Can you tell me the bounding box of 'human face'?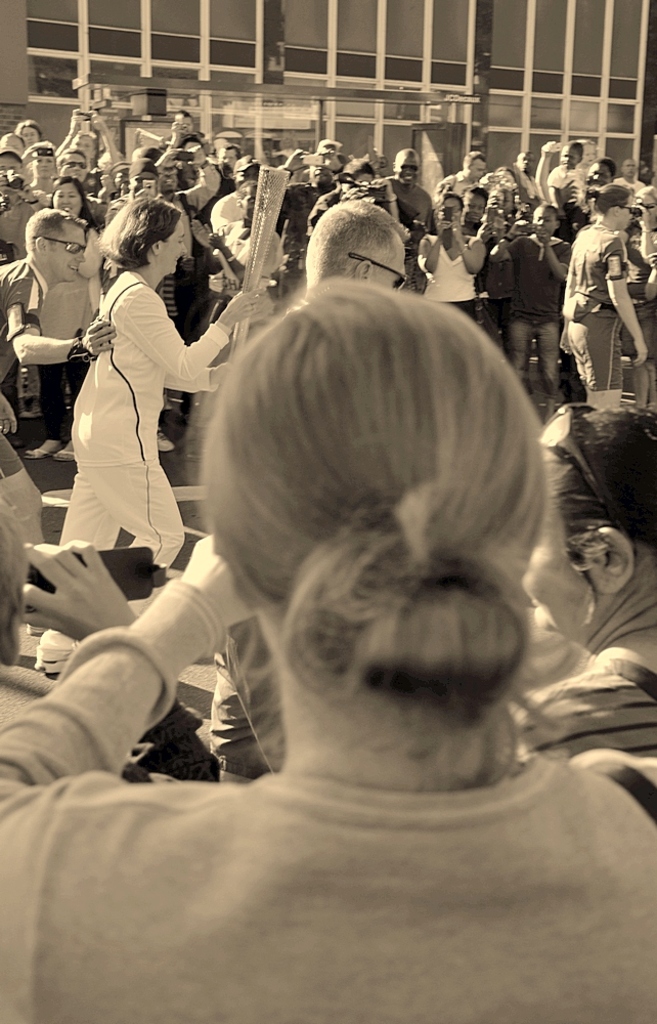
locate(160, 221, 188, 273).
